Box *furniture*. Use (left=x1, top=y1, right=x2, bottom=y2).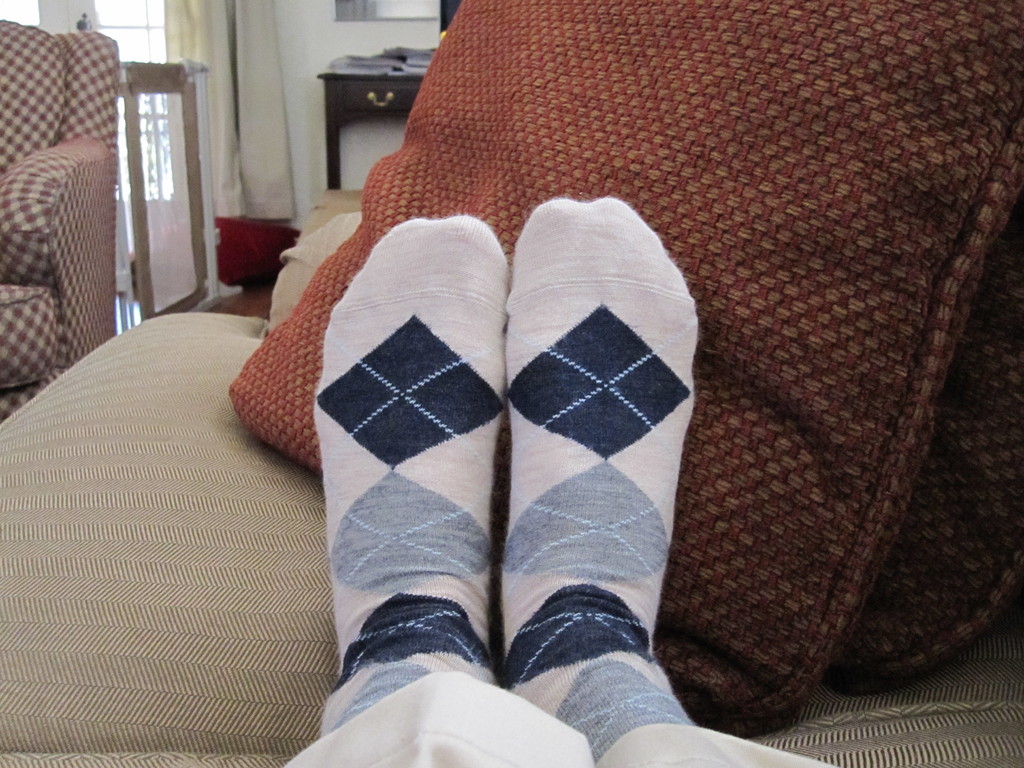
(left=0, top=17, right=118, bottom=424).
